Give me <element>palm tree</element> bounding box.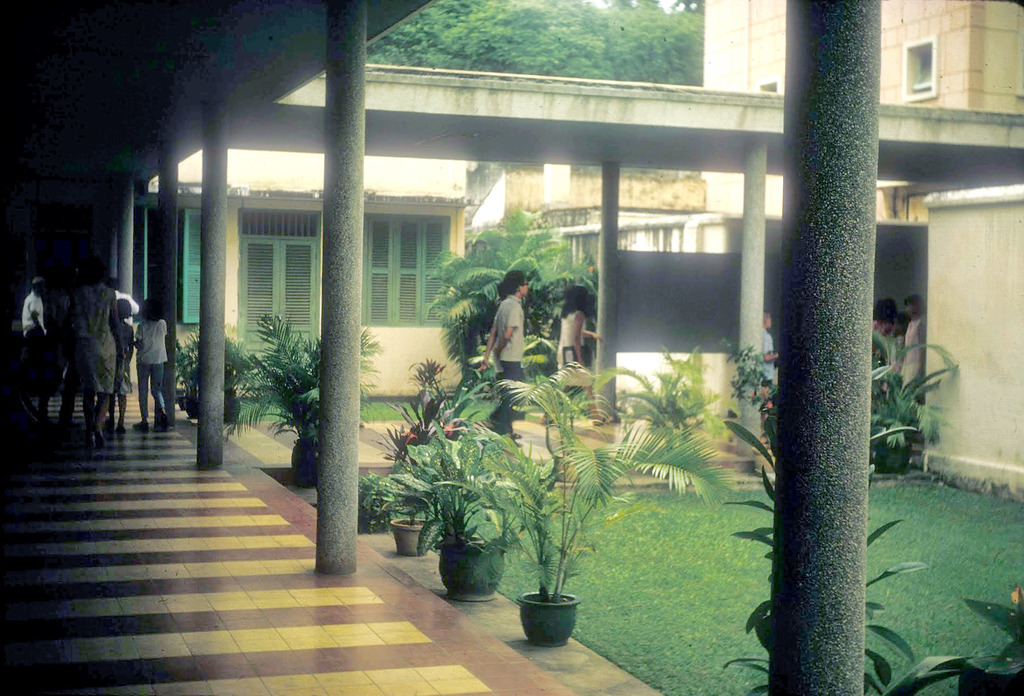
448, 227, 605, 444.
